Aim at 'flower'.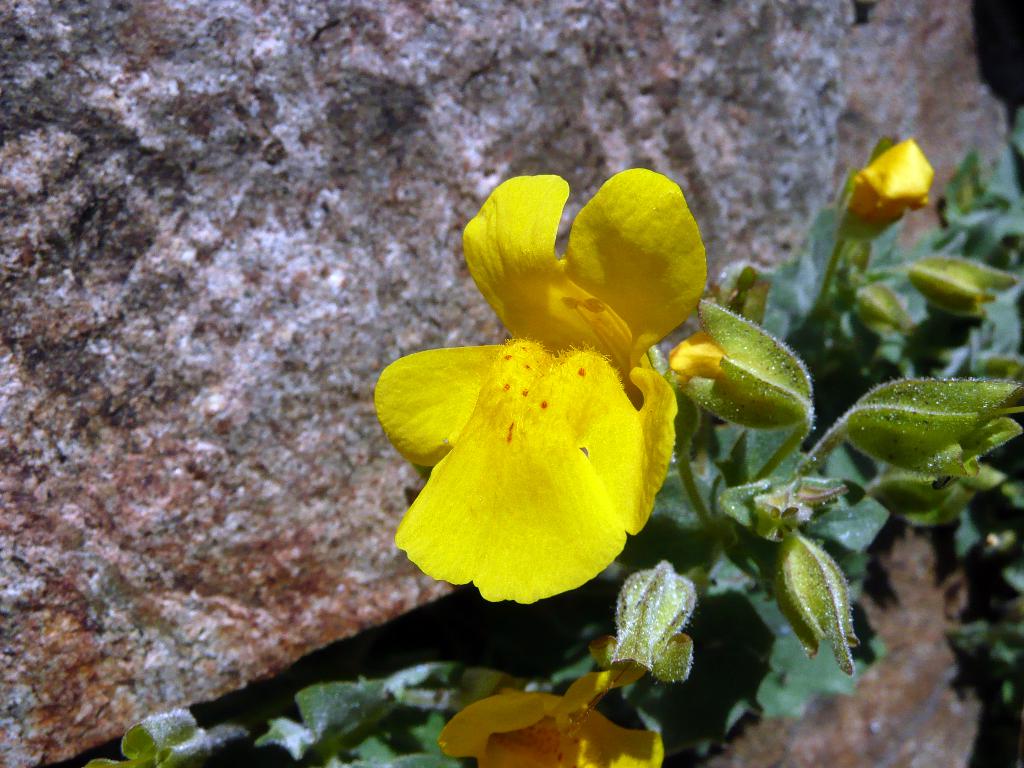
Aimed at bbox=(362, 156, 748, 614).
